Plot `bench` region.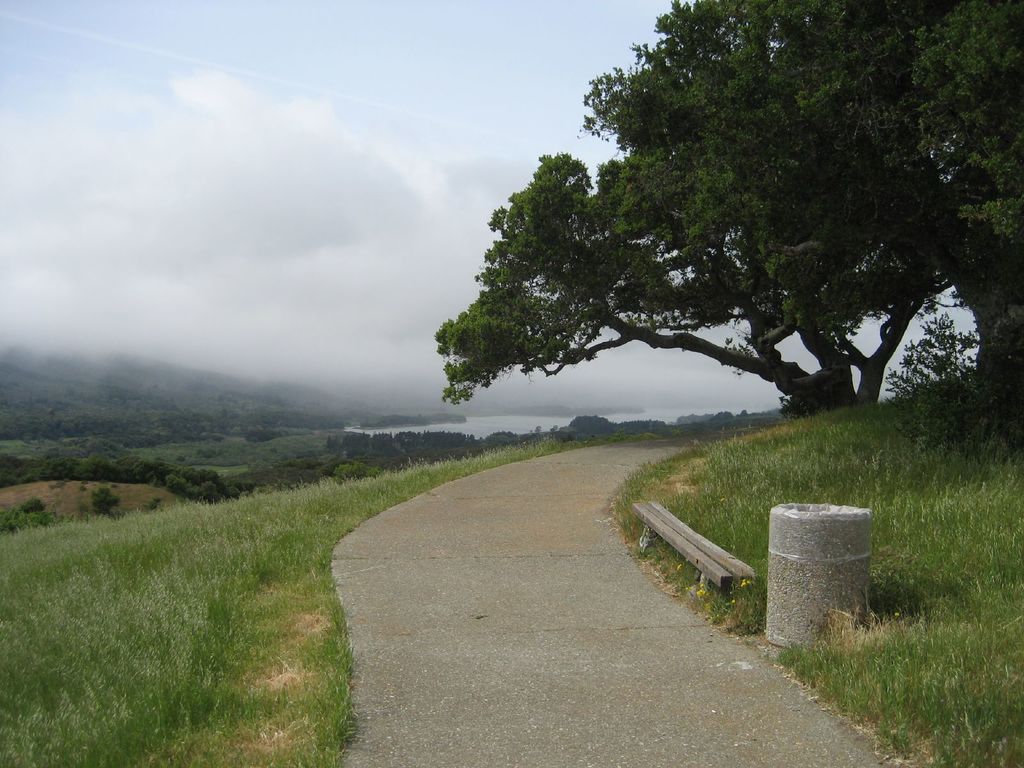
Plotted at 626 499 771 641.
